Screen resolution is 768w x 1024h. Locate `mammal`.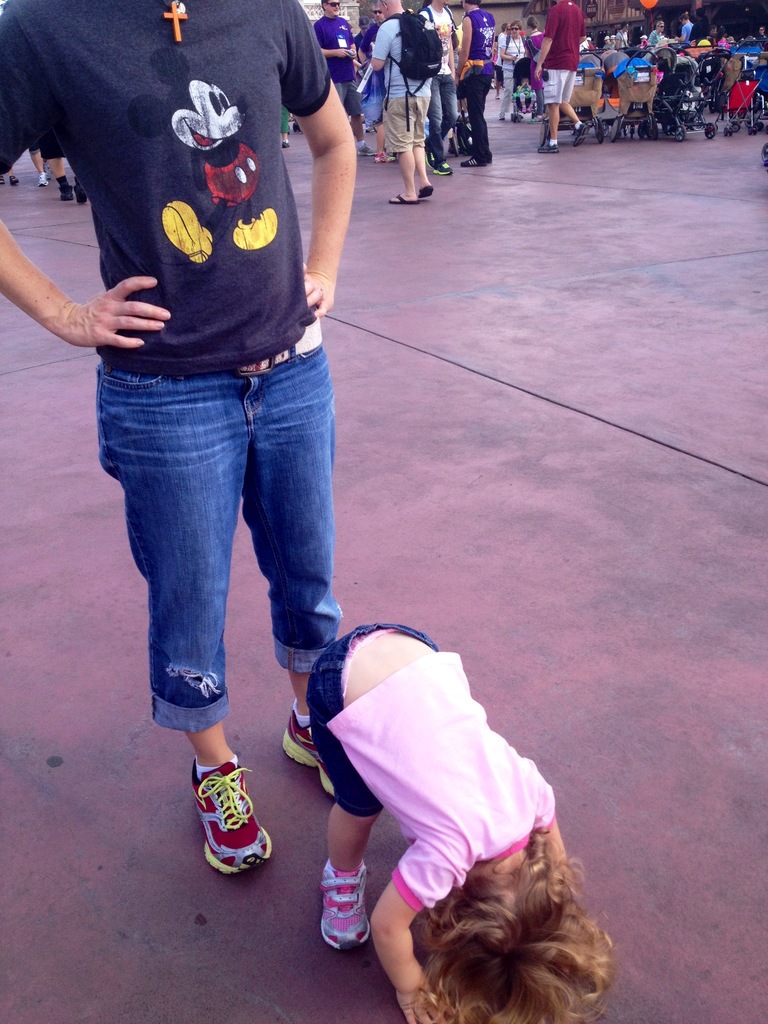
[left=30, top=142, right=61, bottom=186].
